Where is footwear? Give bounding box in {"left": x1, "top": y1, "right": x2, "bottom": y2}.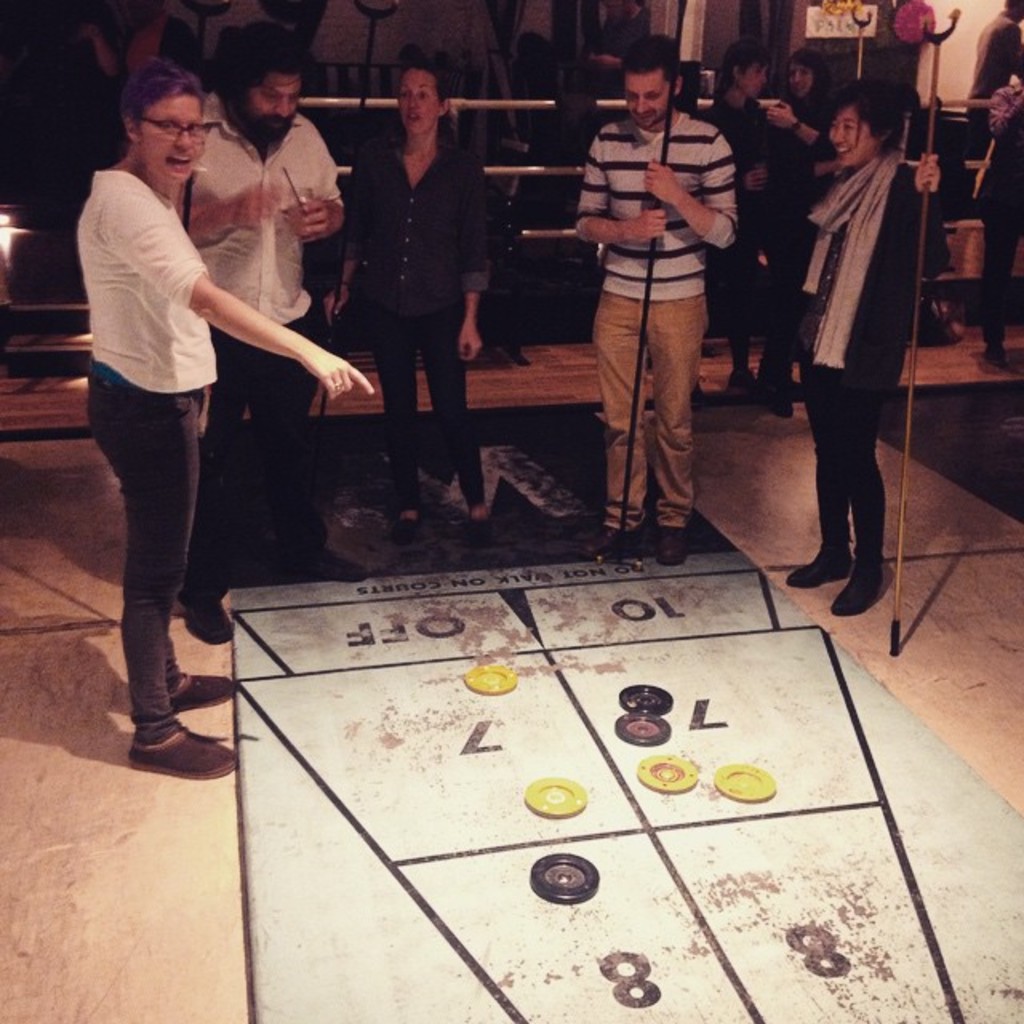
{"left": 830, "top": 558, "right": 885, "bottom": 610}.
